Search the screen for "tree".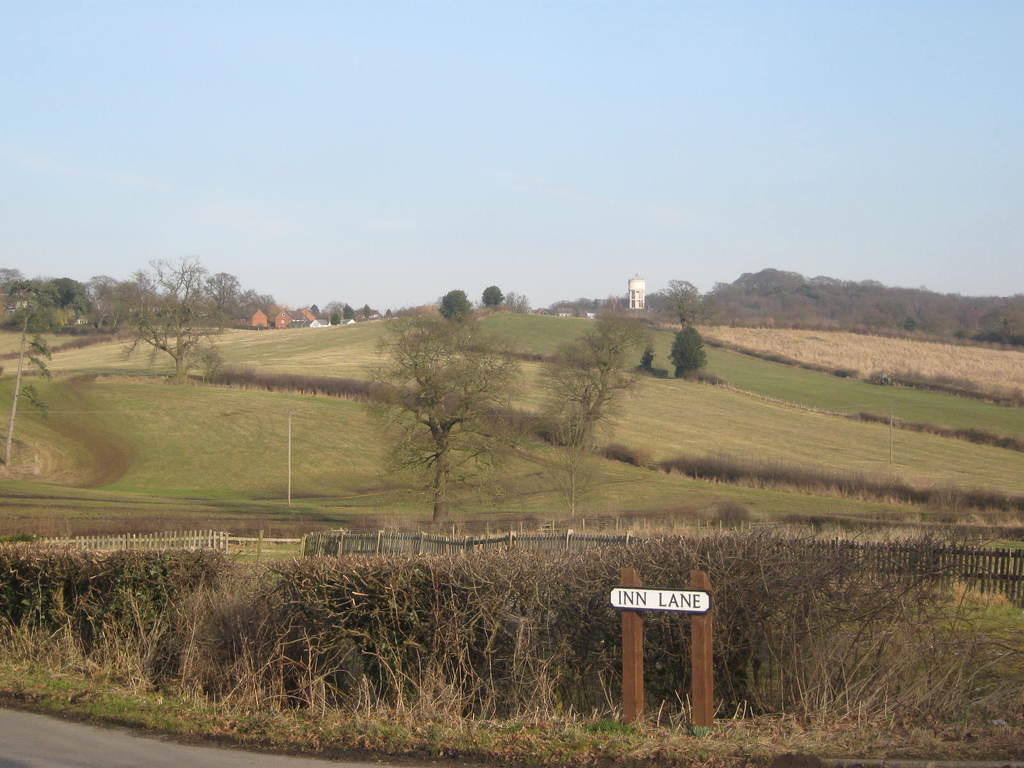
Found at x1=481, y1=287, x2=503, y2=307.
